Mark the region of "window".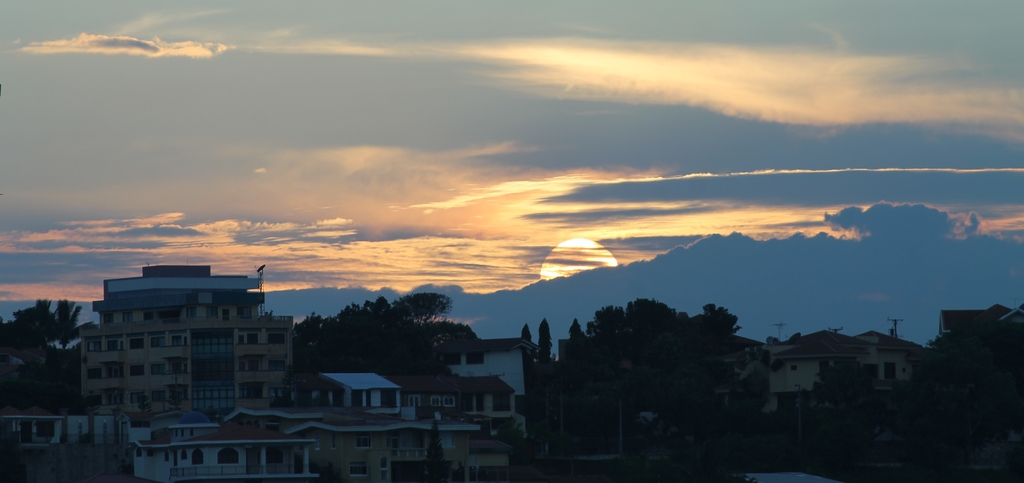
Region: <box>97,365,127,379</box>.
